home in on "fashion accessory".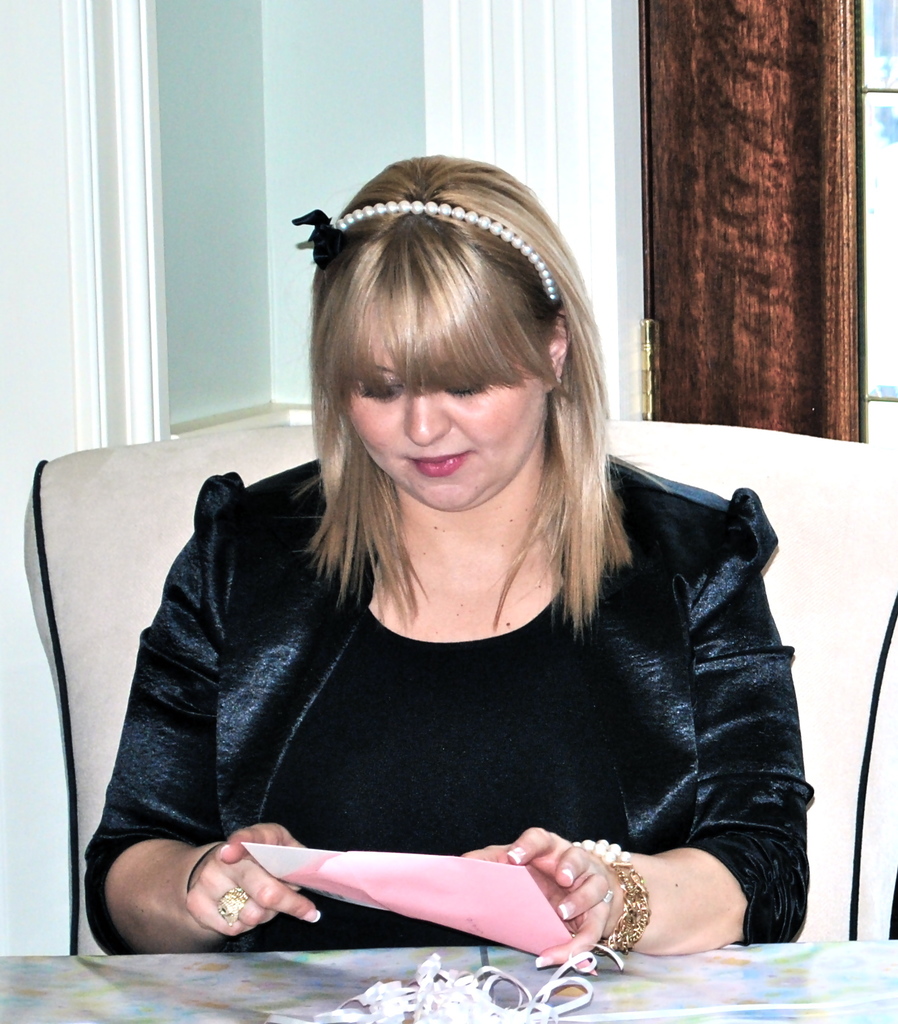
Homed in at x1=581 y1=824 x2=653 y2=979.
